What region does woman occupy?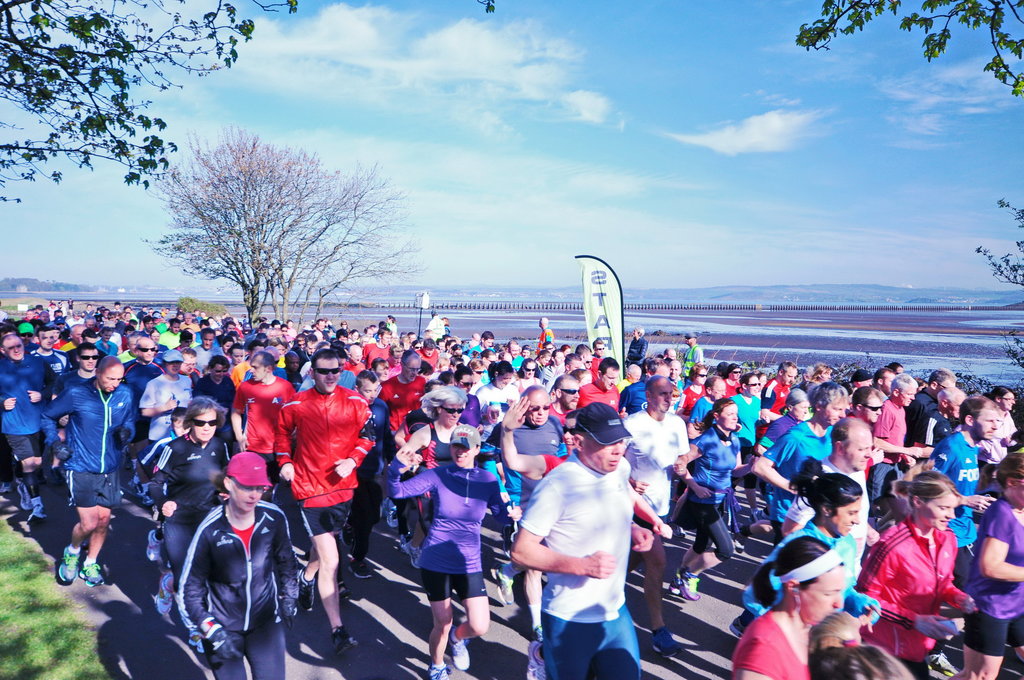
rect(475, 360, 519, 489).
